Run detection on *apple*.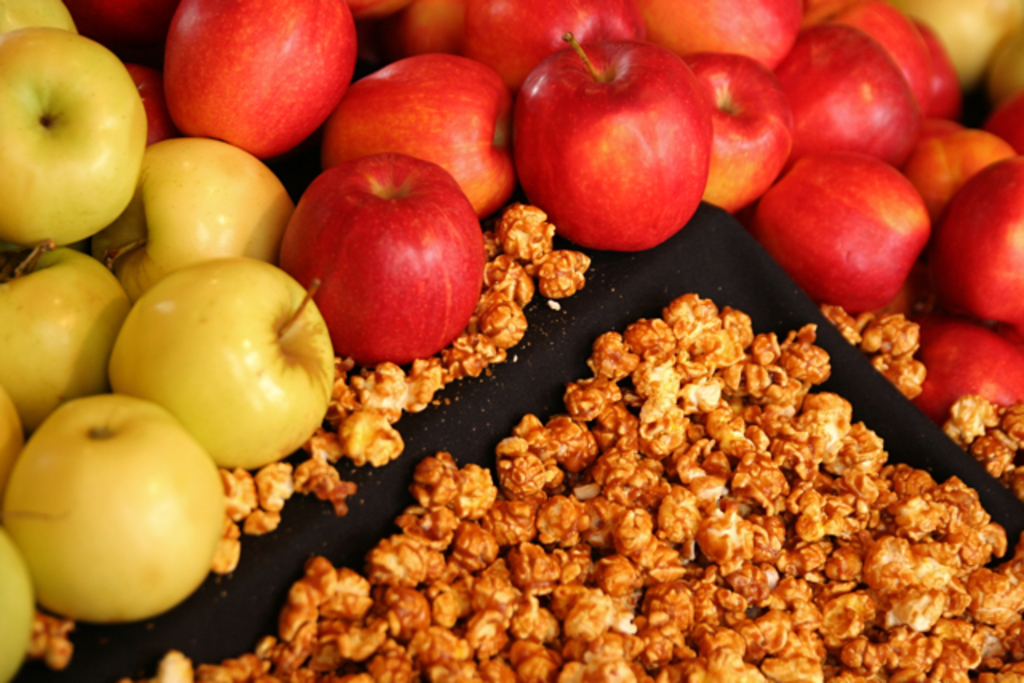
Result: left=283, top=147, right=486, bottom=366.
